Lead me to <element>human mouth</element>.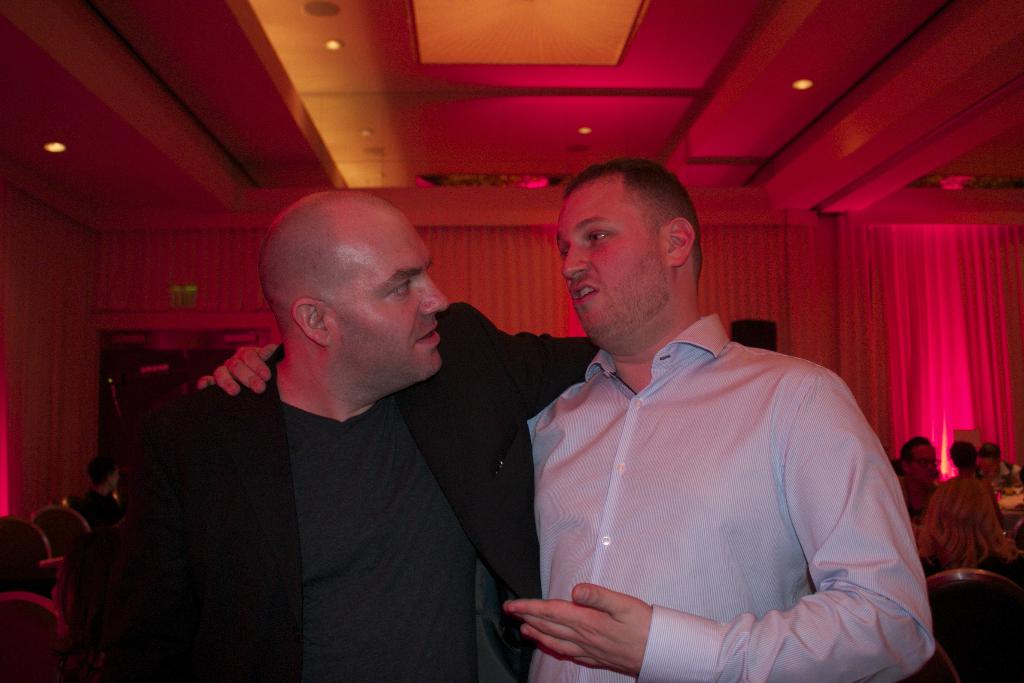
Lead to left=412, top=320, right=442, bottom=352.
